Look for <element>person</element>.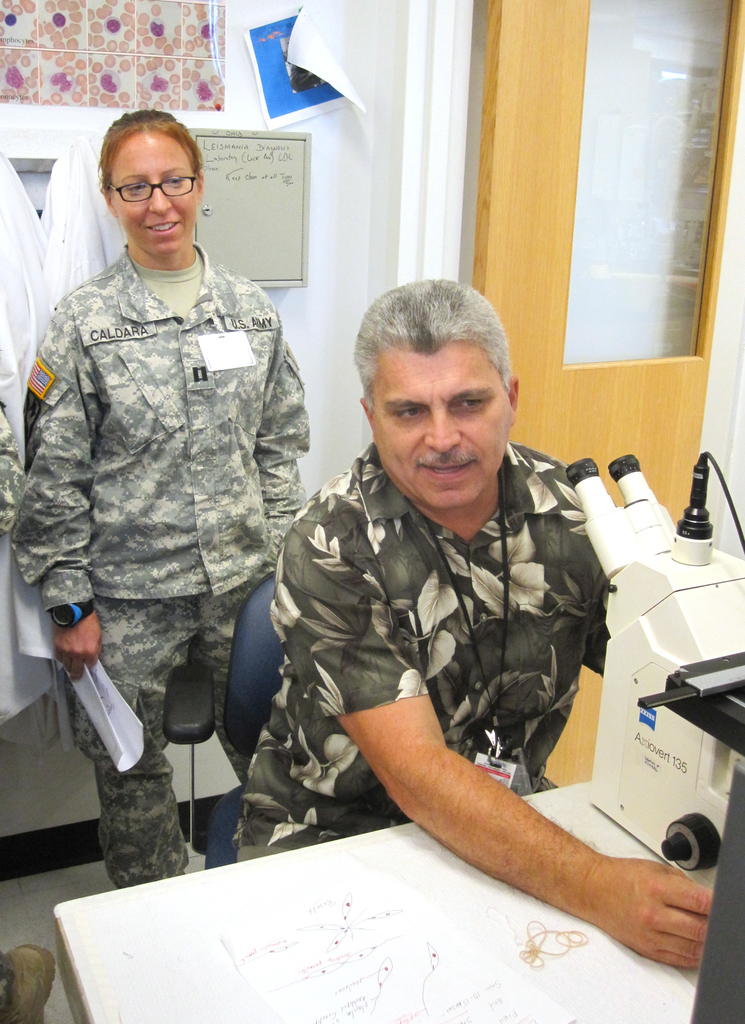
Found: crop(227, 276, 715, 972).
